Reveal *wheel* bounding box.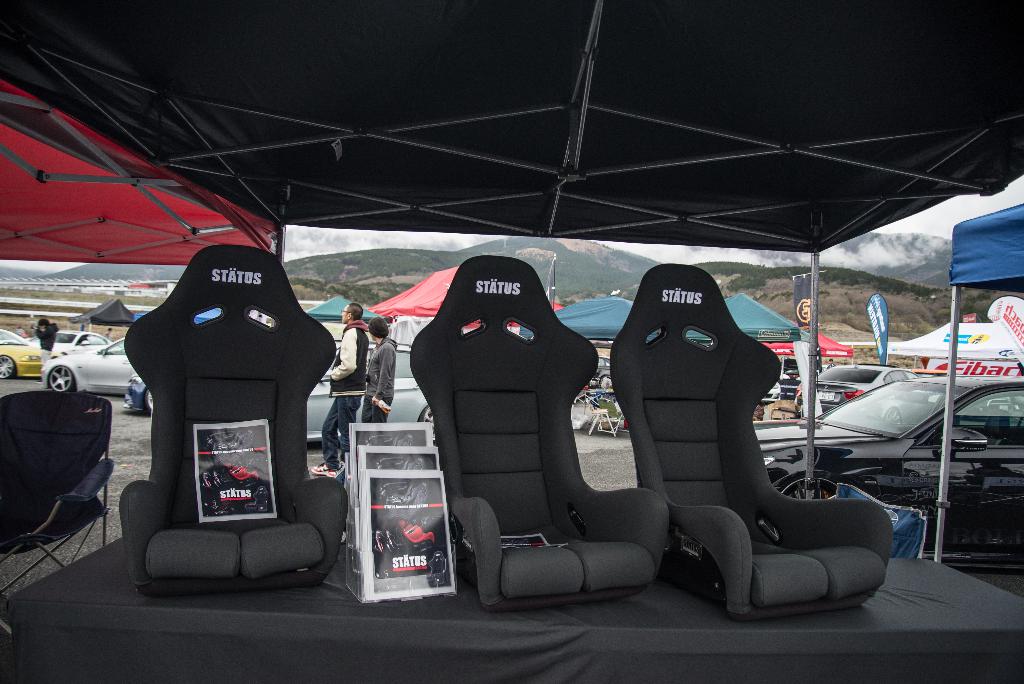
Revealed: region(0, 351, 15, 380).
